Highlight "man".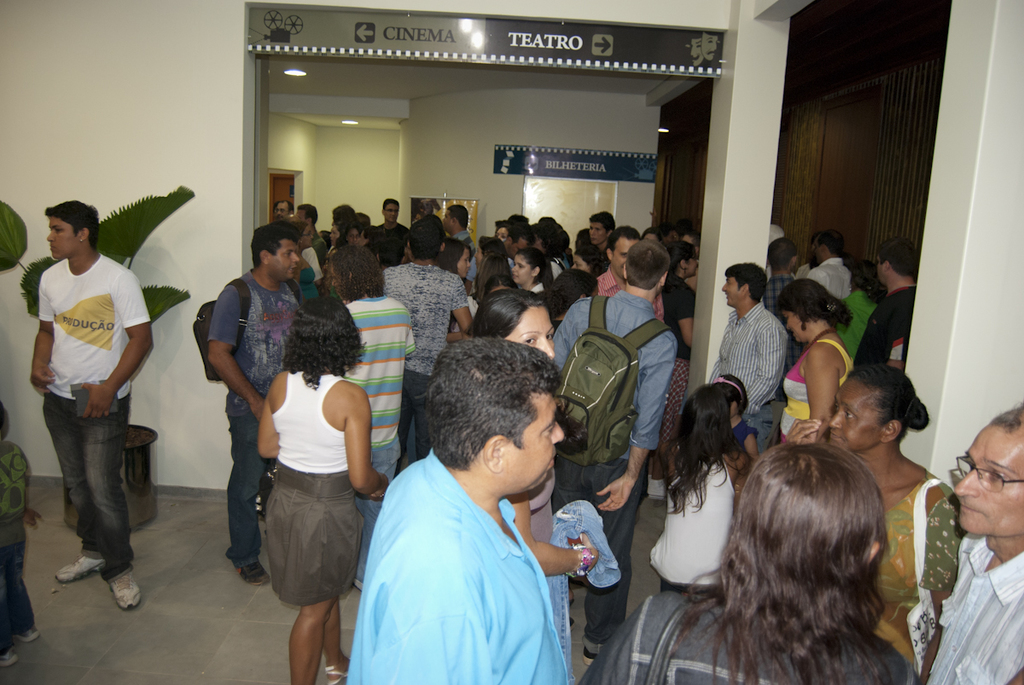
Highlighted region: [504,223,533,266].
